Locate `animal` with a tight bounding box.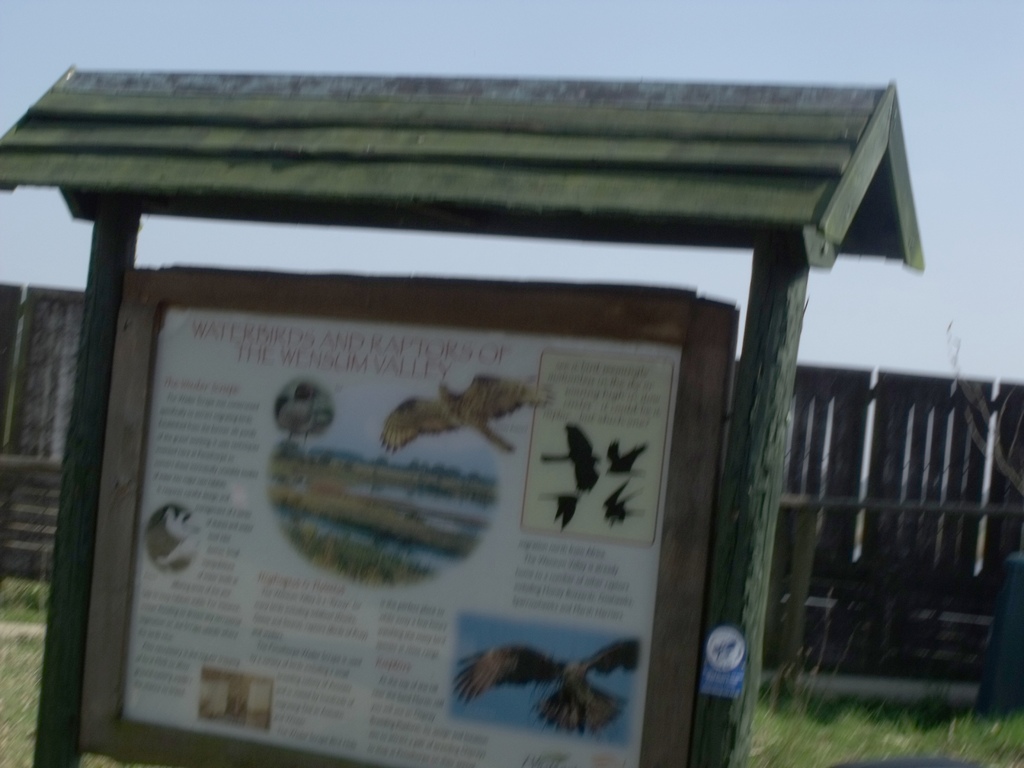
<region>452, 632, 639, 737</region>.
